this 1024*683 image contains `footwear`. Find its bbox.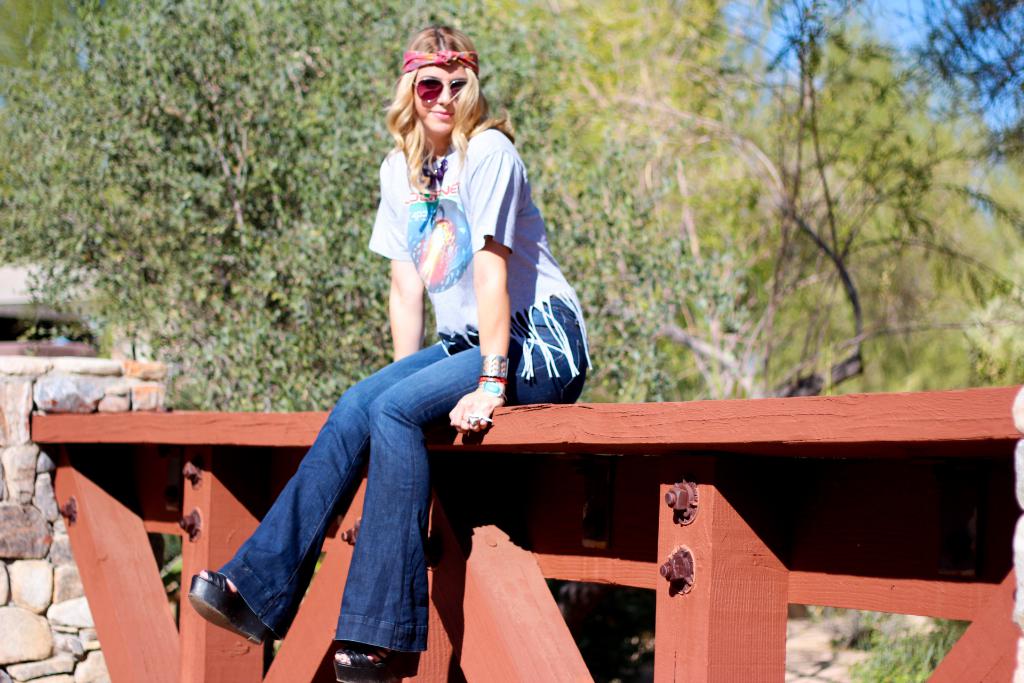
<bbox>330, 639, 417, 682</bbox>.
